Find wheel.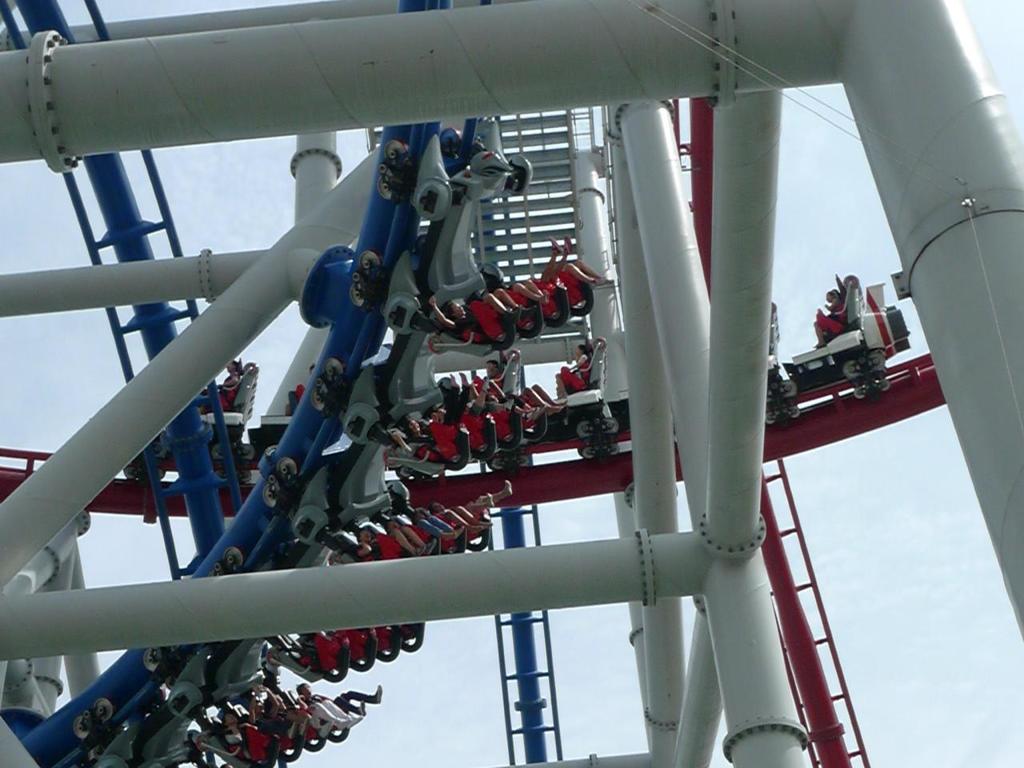
358,243,382,281.
